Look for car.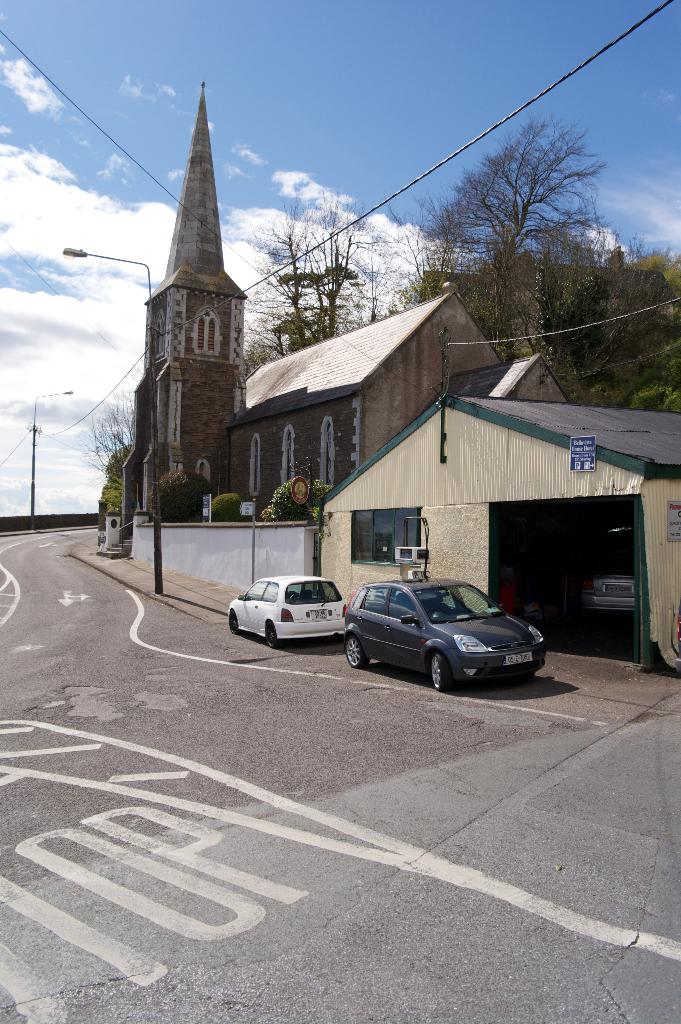
Found: detection(226, 573, 350, 646).
